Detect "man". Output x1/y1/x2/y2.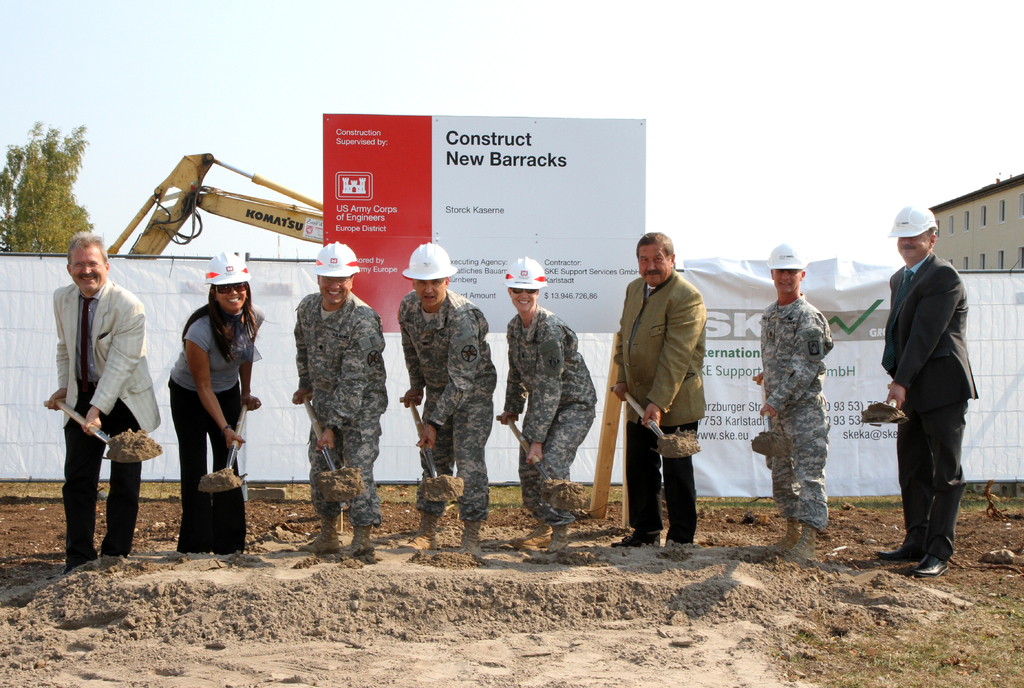
293/245/396/572.
